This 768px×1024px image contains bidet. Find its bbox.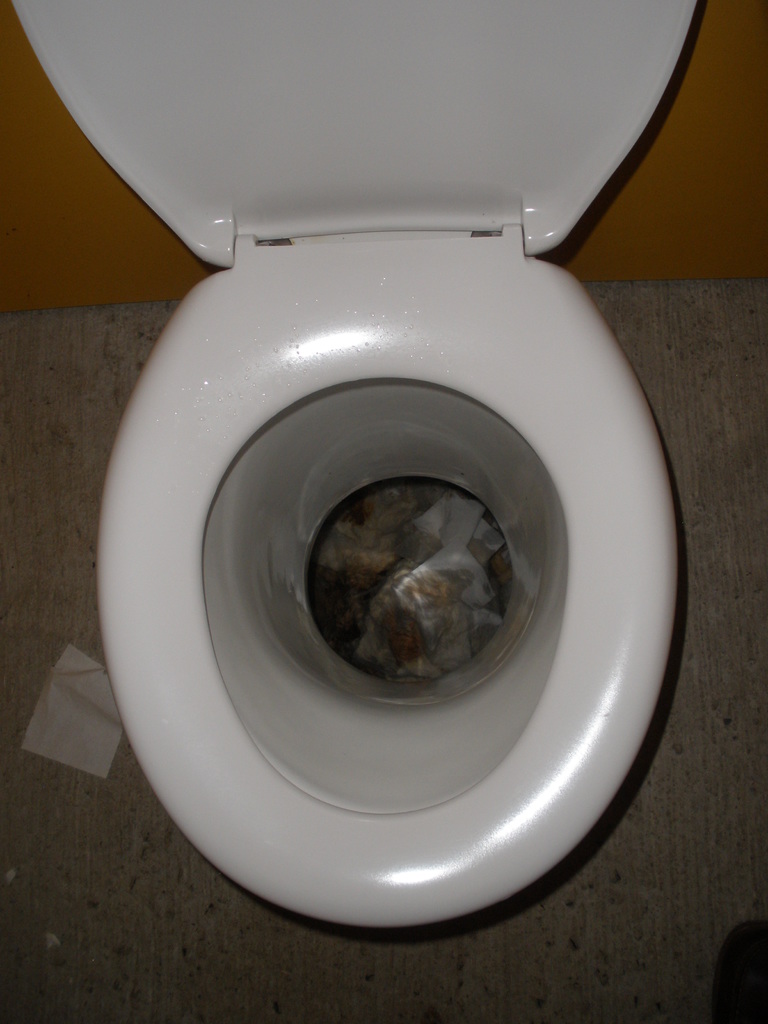
(101, 243, 681, 932).
